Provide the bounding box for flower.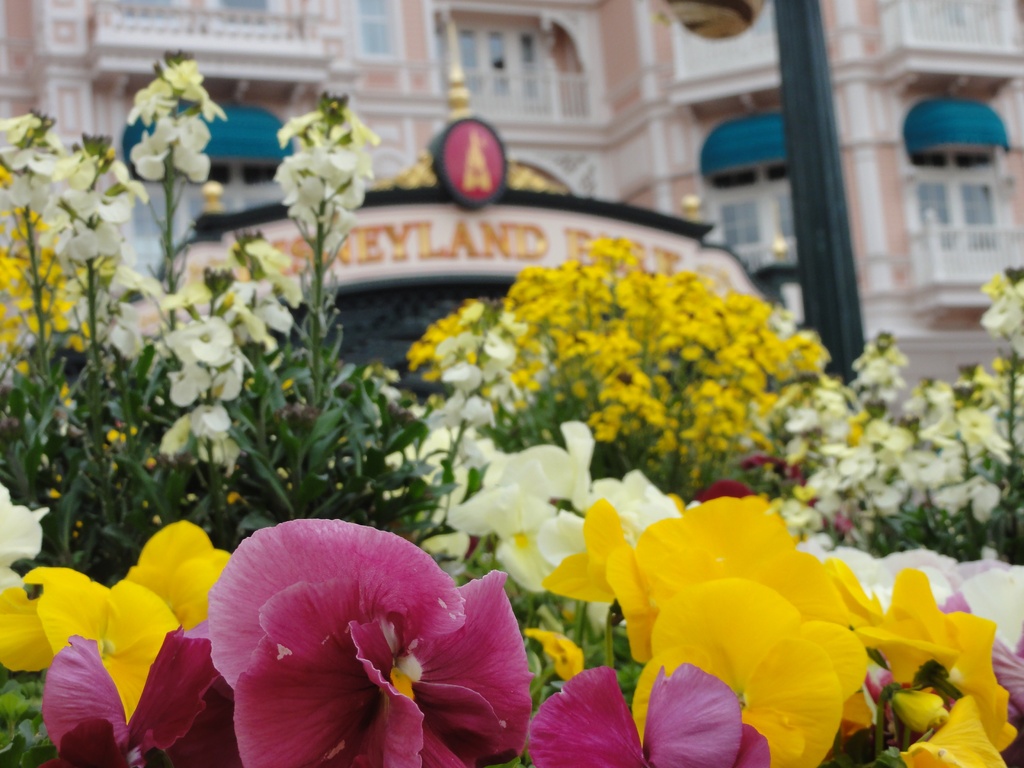
(189, 521, 530, 746).
